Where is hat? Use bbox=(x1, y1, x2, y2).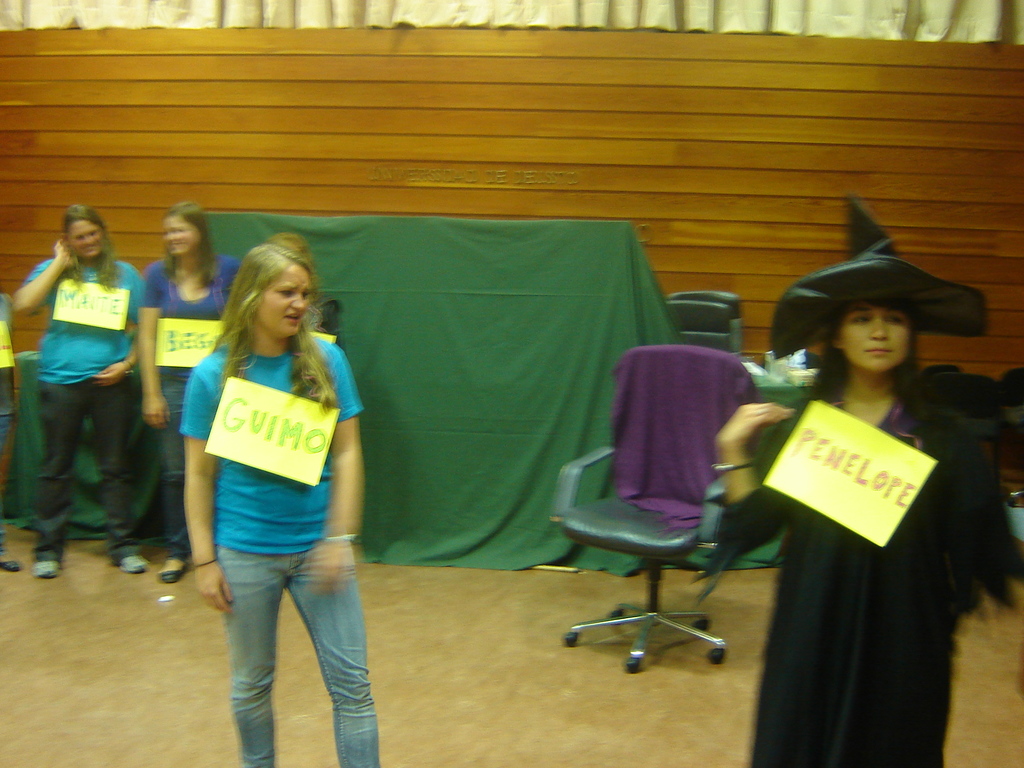
bbox=(768, 195, 996, 358).
